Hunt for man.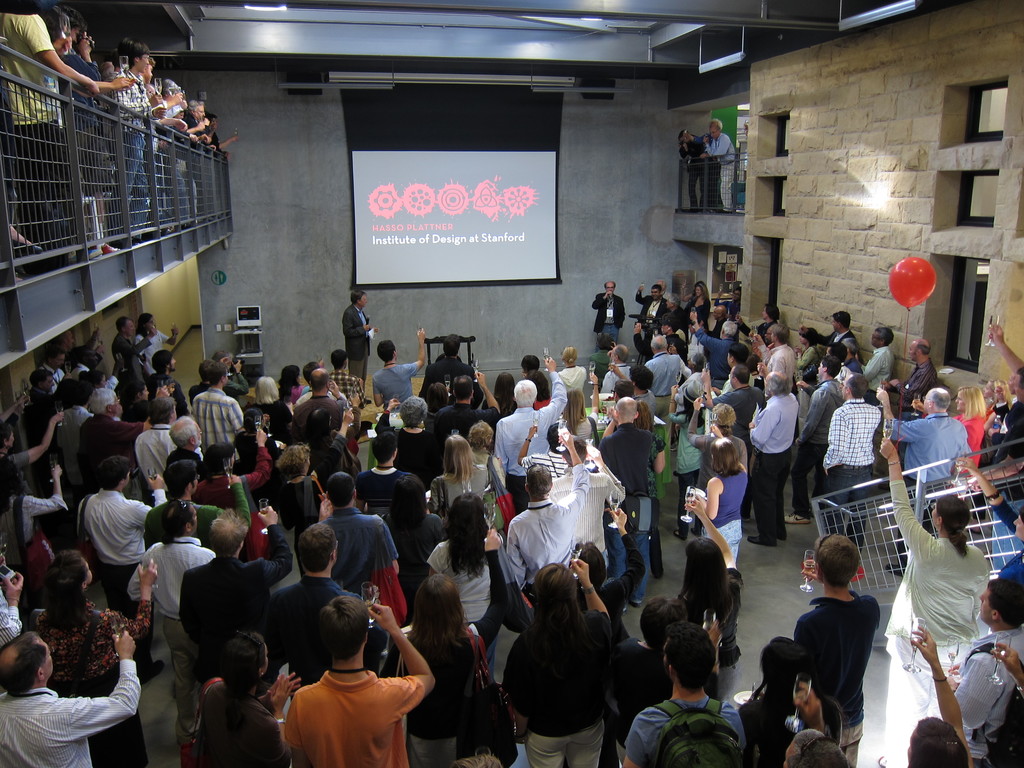
Hunted down at 750 321 796 393.
